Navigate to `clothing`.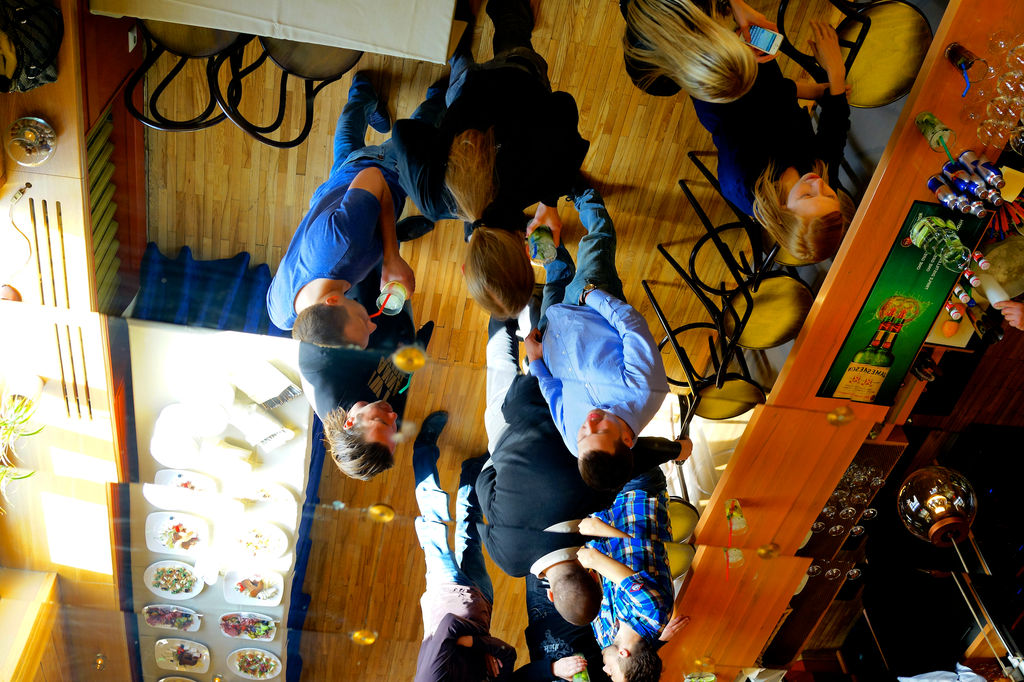
Navigation target: 585 465 671 645.
